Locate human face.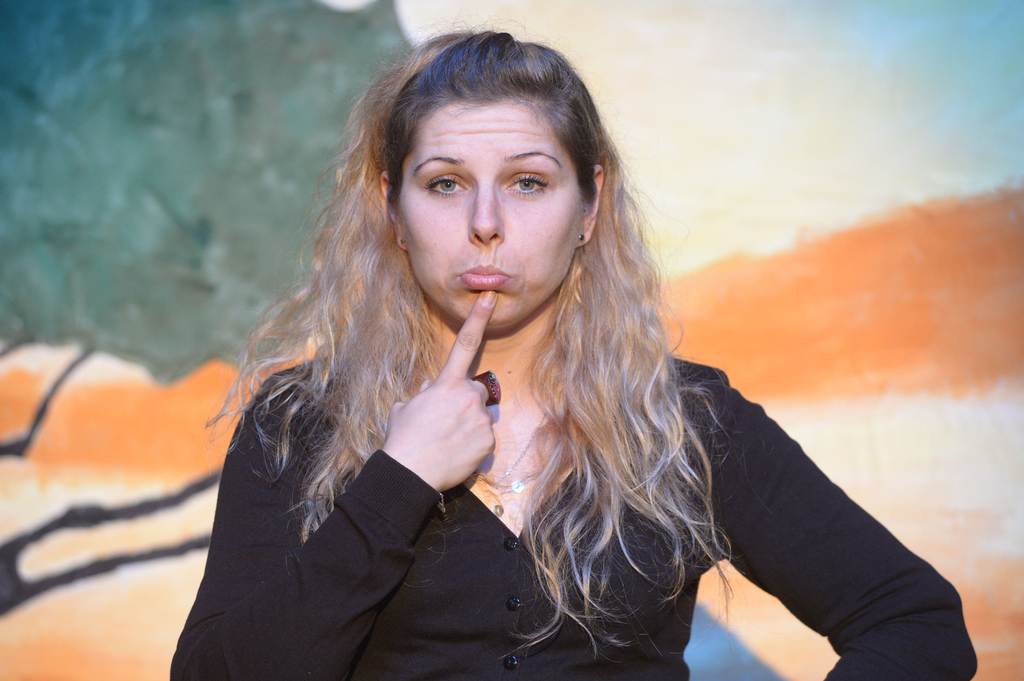
Bounding box: locate(394, 100, 587, 328).
